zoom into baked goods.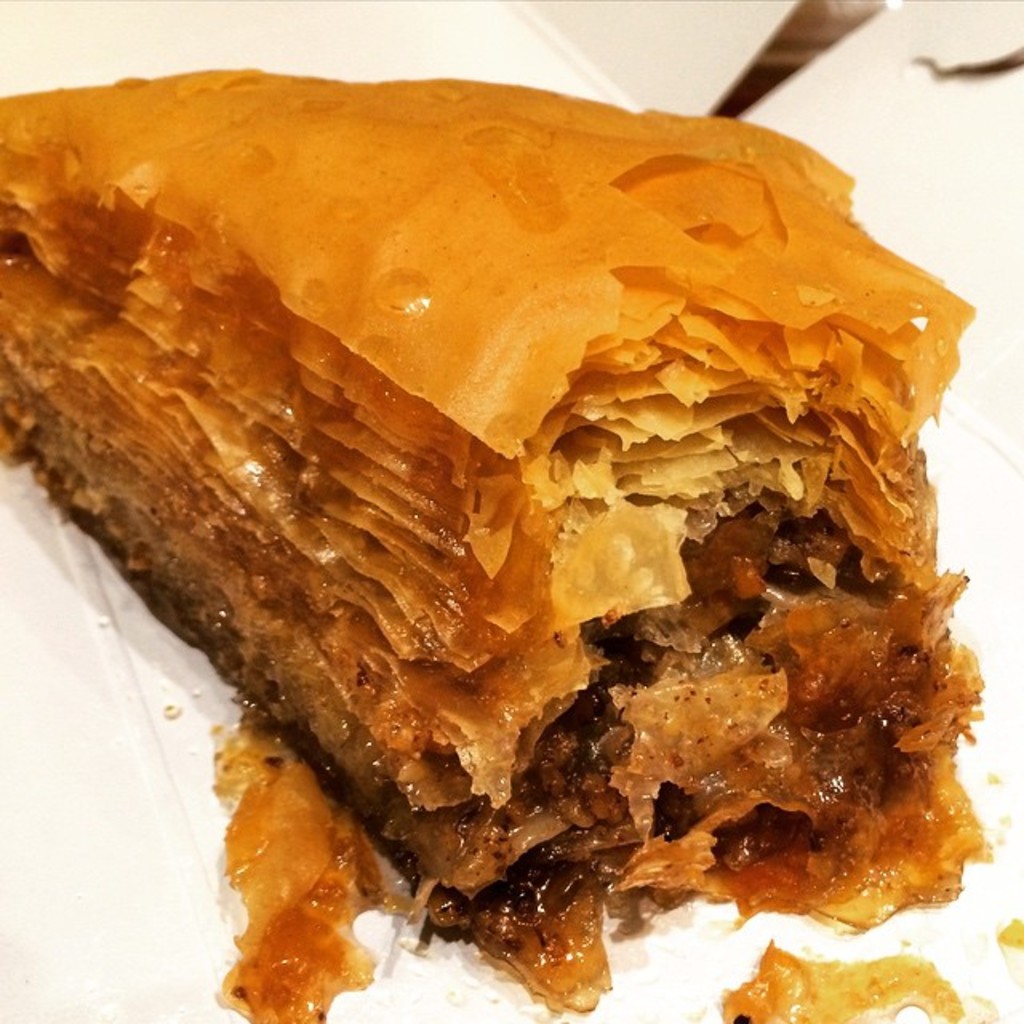
Zoom target: box=[0, 69, 995, 990].
